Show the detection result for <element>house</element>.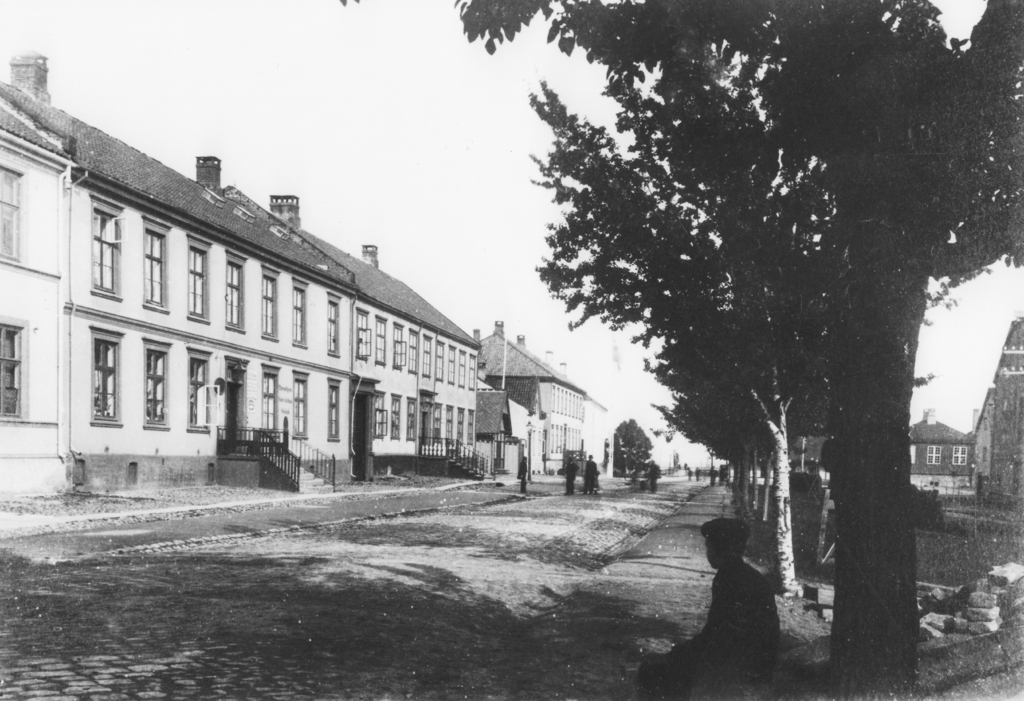
<region>910, 413, 968, 503</region>.
